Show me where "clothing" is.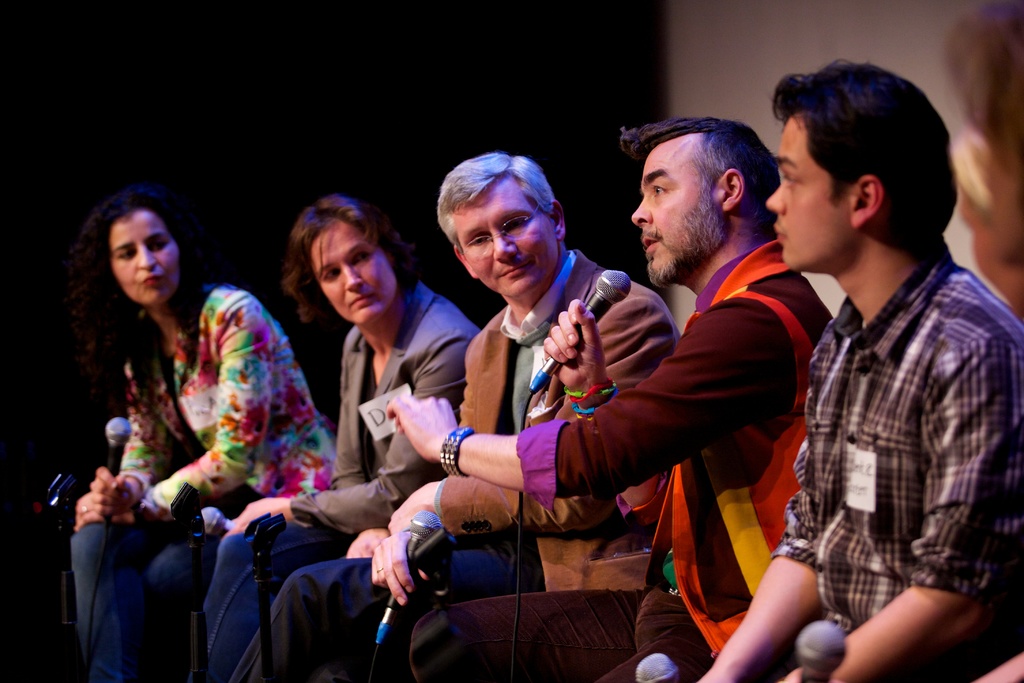
"clothing" is at (x1=417, y1=236, x2=830, y2=682).
